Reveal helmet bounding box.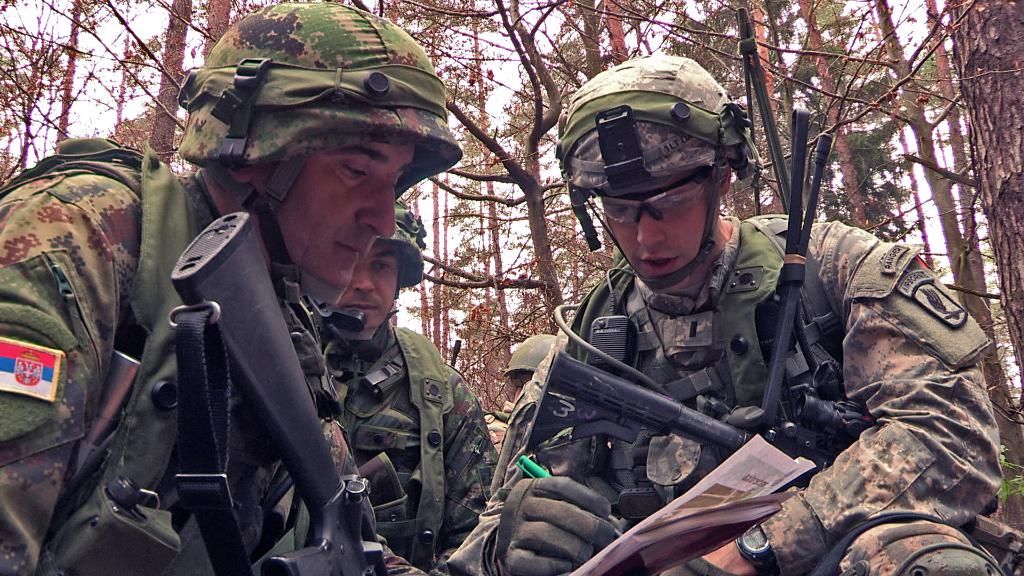
Revealed: x1=554, y1=56, x2=760, y2=291.
